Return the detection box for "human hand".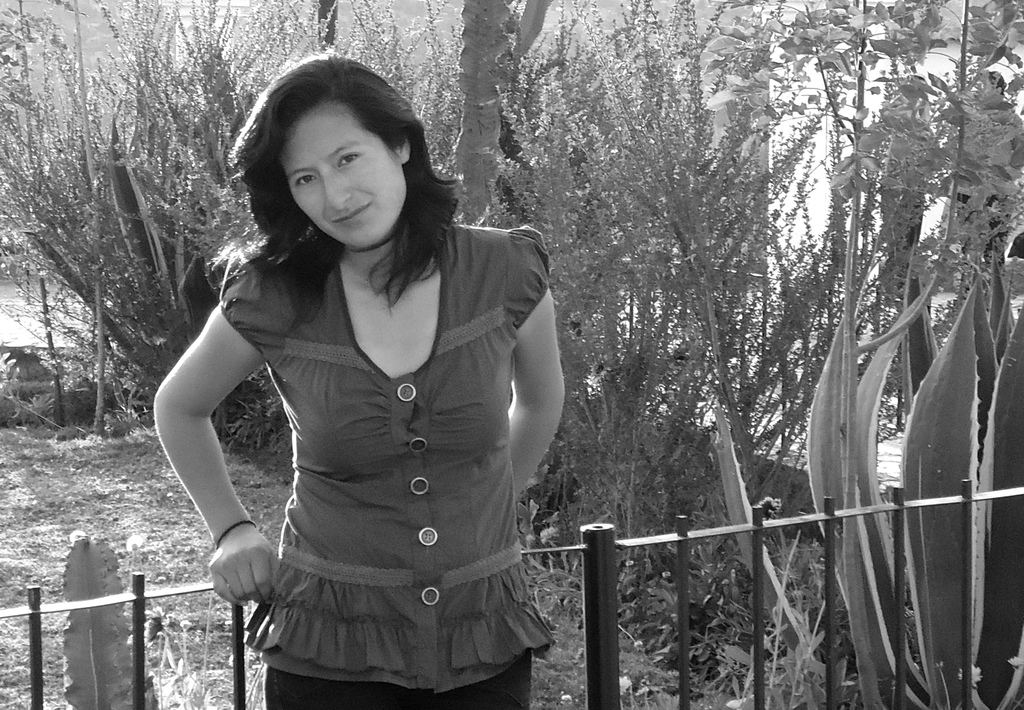
box(209, 529, 283, 629).
